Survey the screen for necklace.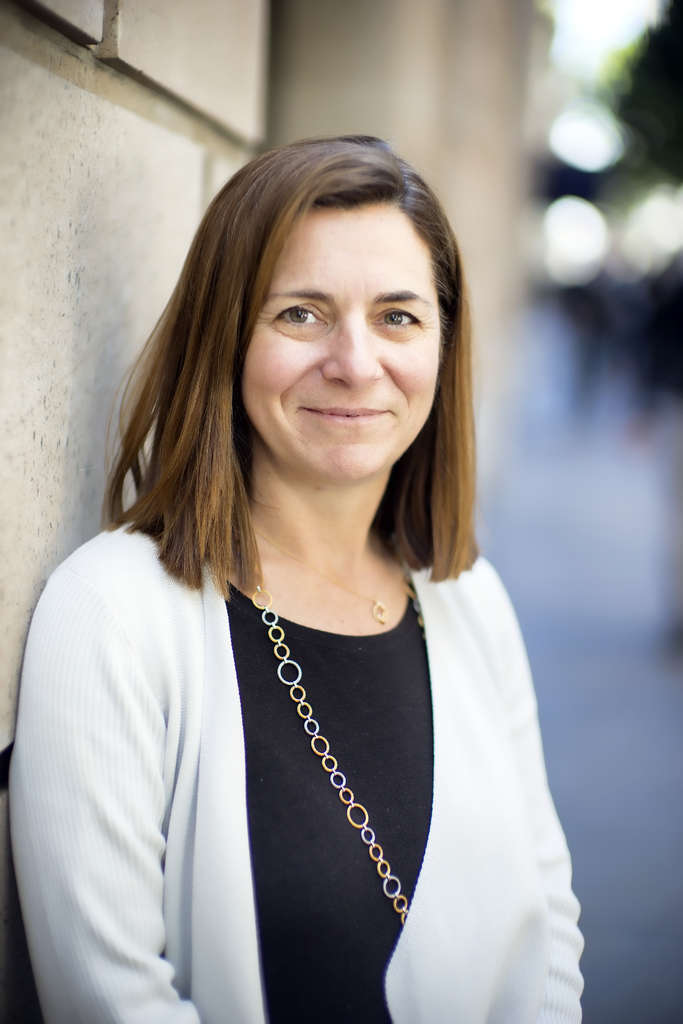
Survey found: <bbox>249, 528, 387, 629</bbox>.
